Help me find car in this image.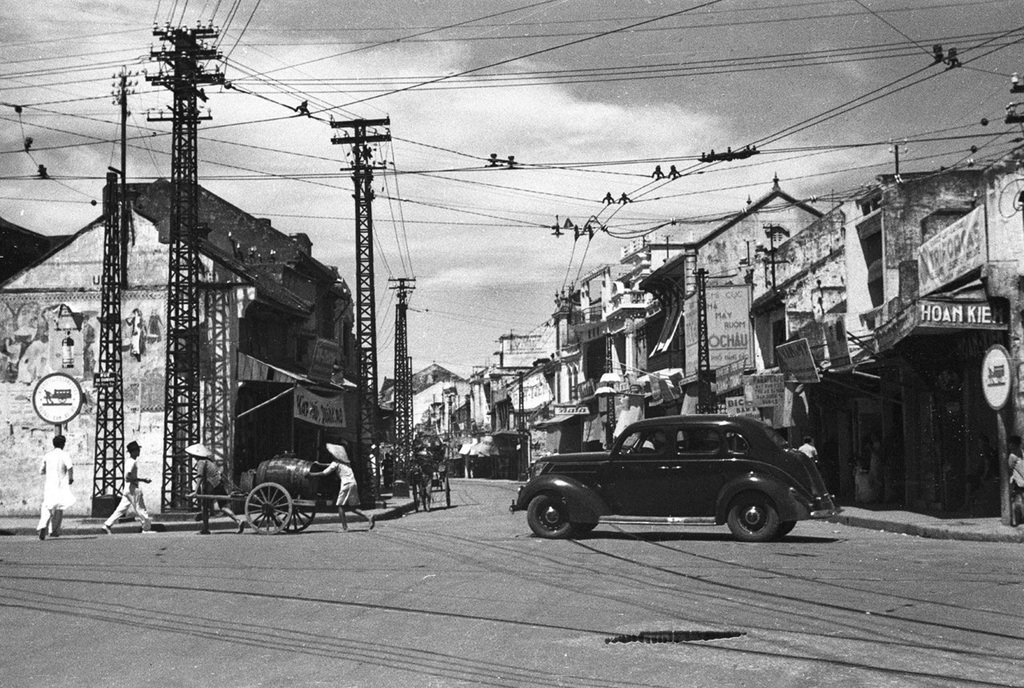
Found it: left=507, top=409, right=839, bottom=541.
